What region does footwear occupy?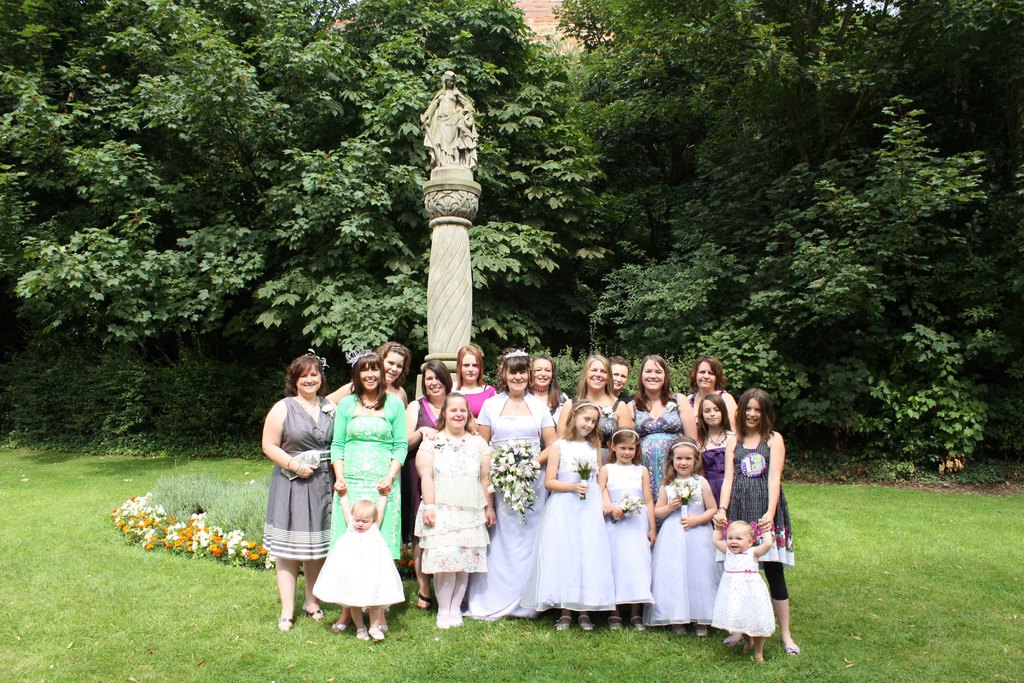
bbox(554, 615, 575, 630).
